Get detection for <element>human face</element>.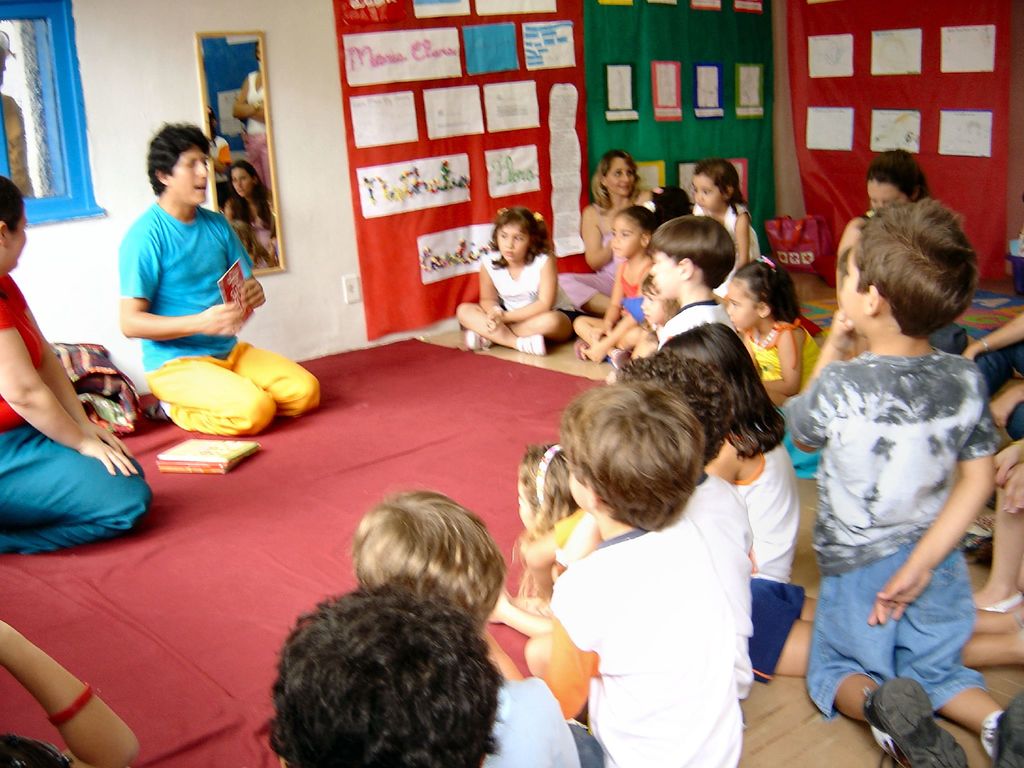
Detection: bbox=[608, 157, 637, 198].
